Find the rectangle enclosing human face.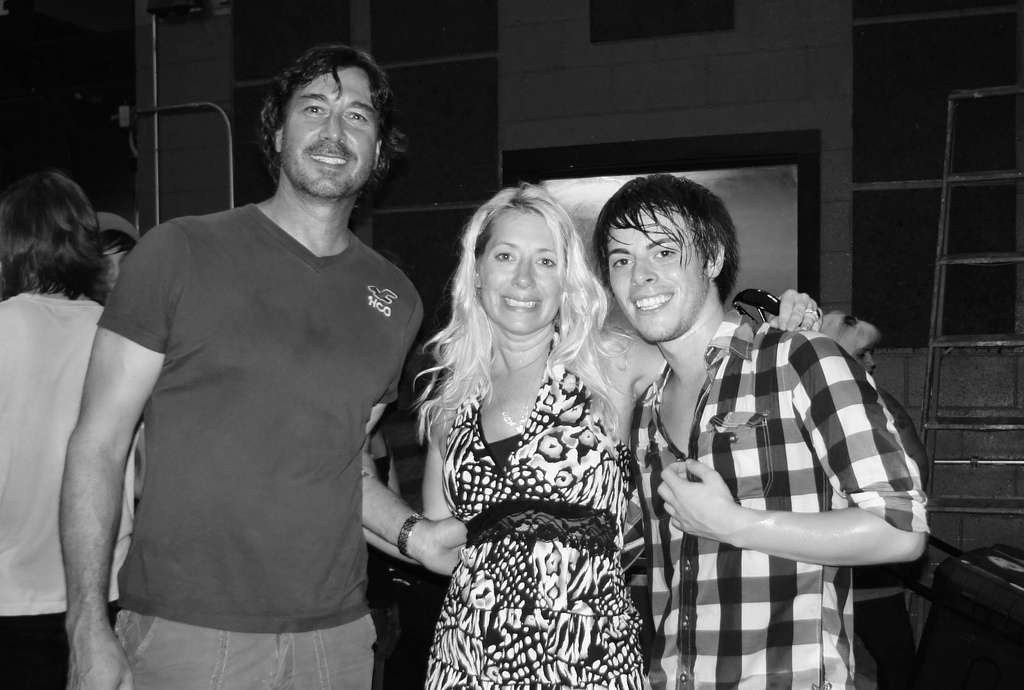
locate(92, 244, 137, 316).
